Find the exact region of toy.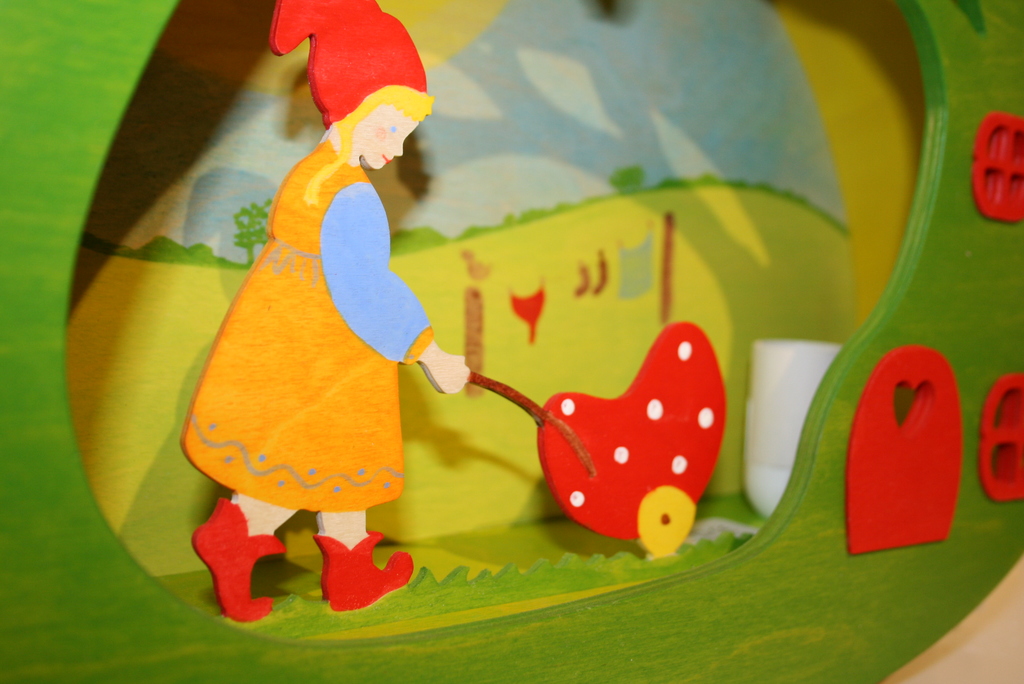
Exact region: 0/0/1023/683.
